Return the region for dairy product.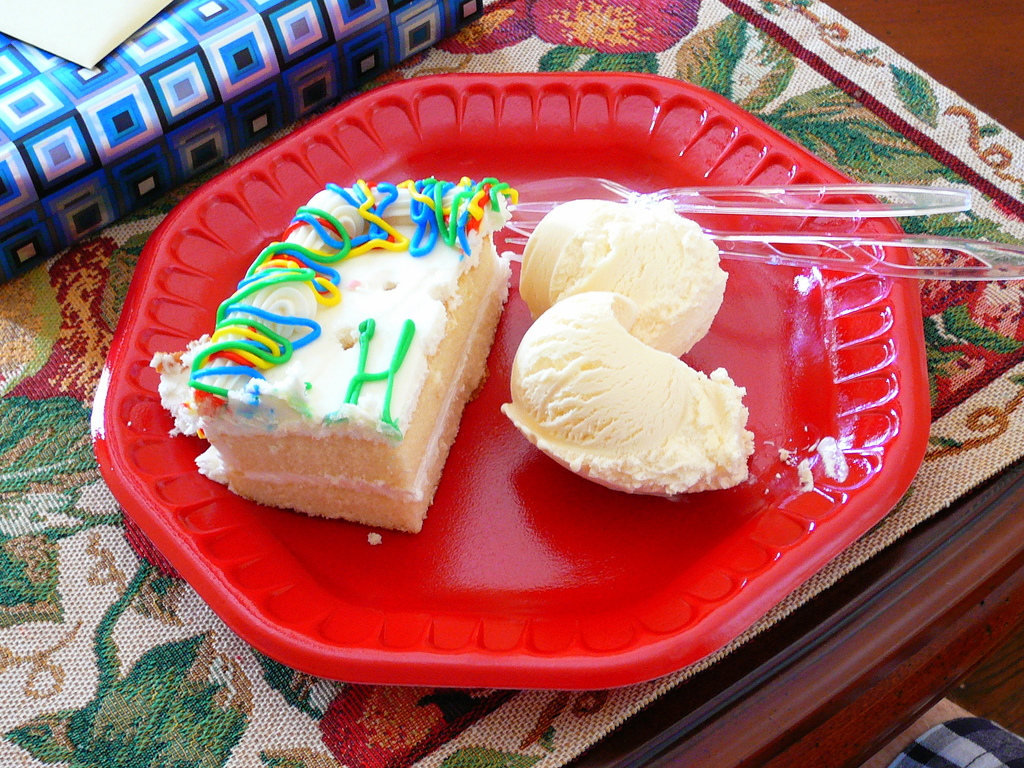
149,180,519,535.
